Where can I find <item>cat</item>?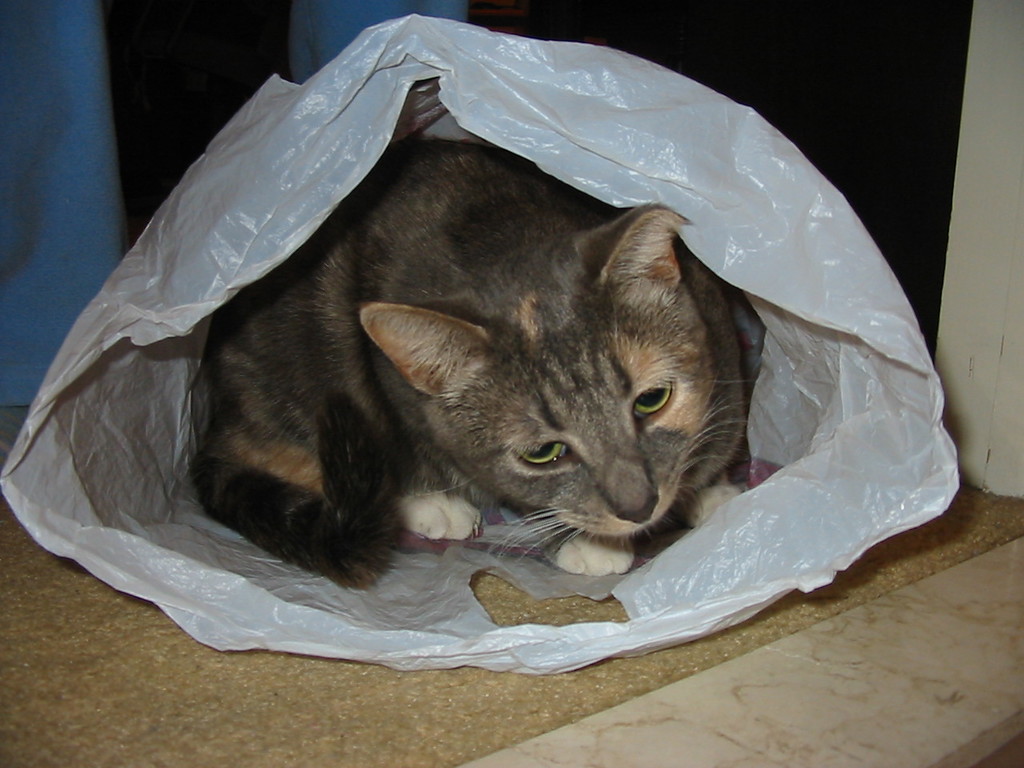
You can find it at {"left": 186, "top": 132, "right": 750, "bottom": 594}.
